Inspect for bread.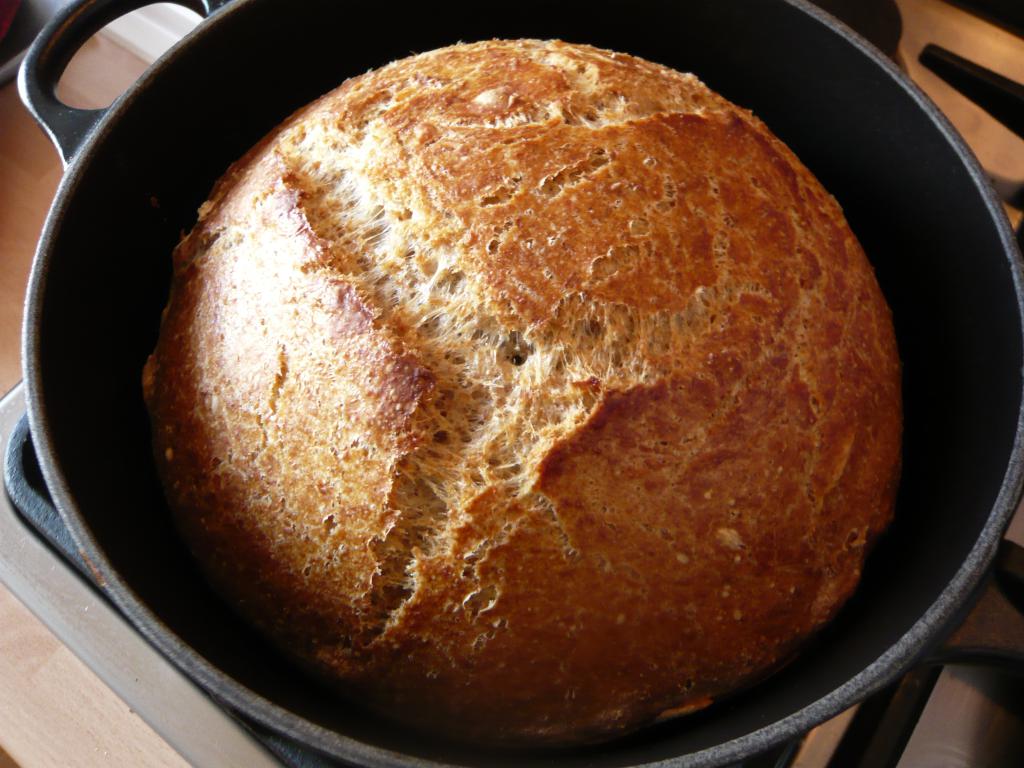
Inspection: locate(141, 32, 904, 748).
